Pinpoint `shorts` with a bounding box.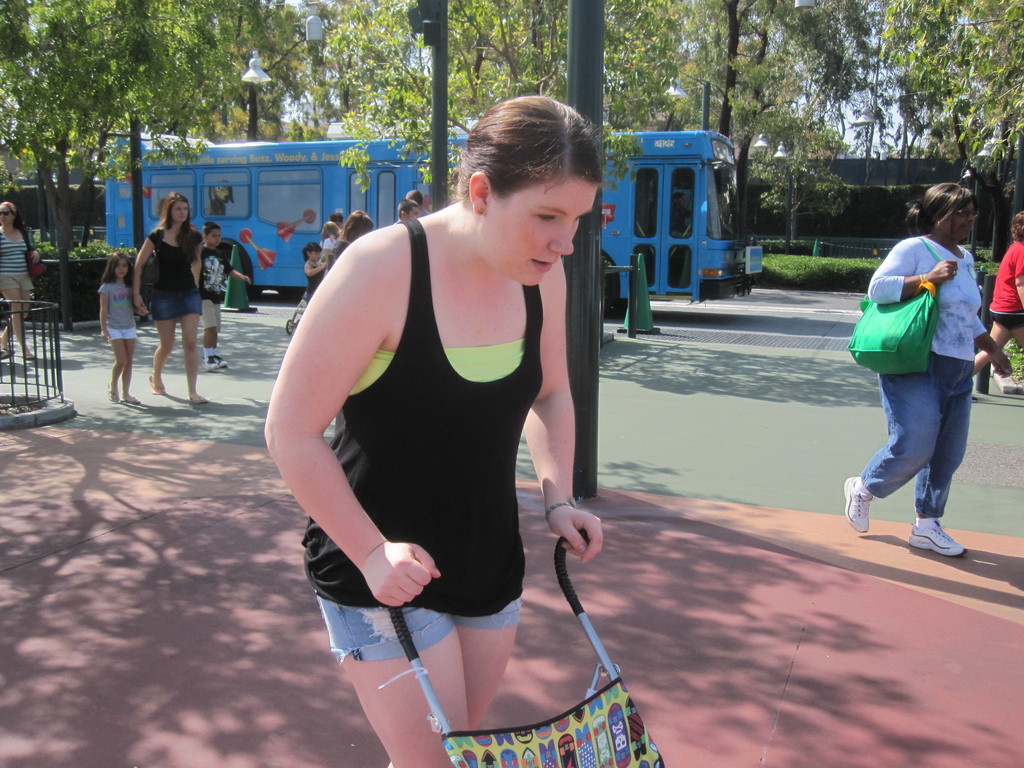
rect(103, 325, 137, 337).
